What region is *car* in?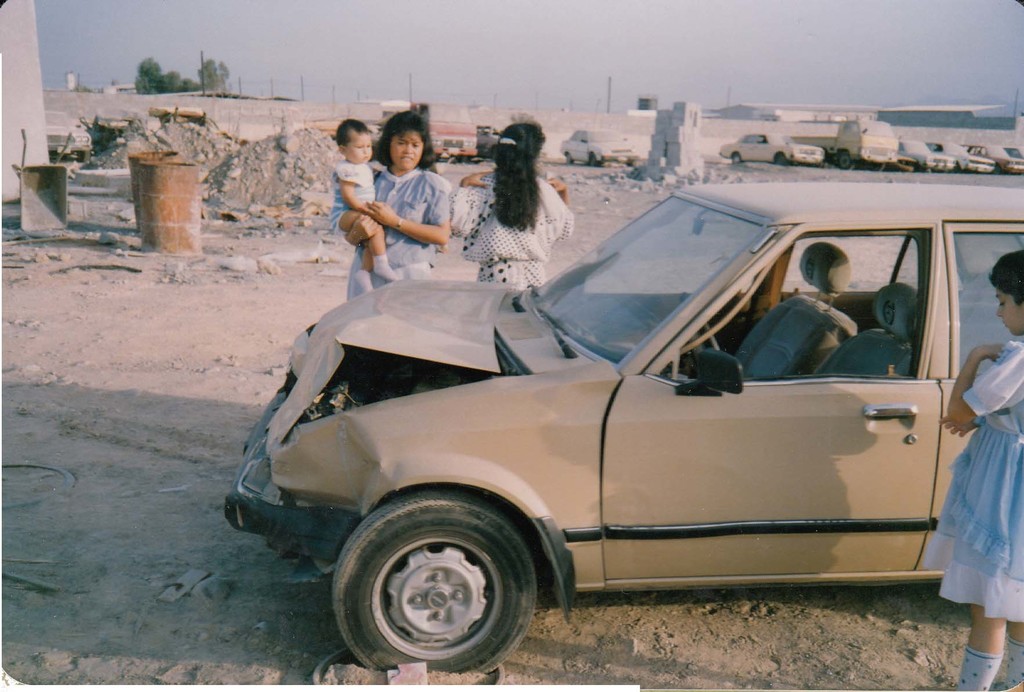
locate(234, 190, 993, 672).
